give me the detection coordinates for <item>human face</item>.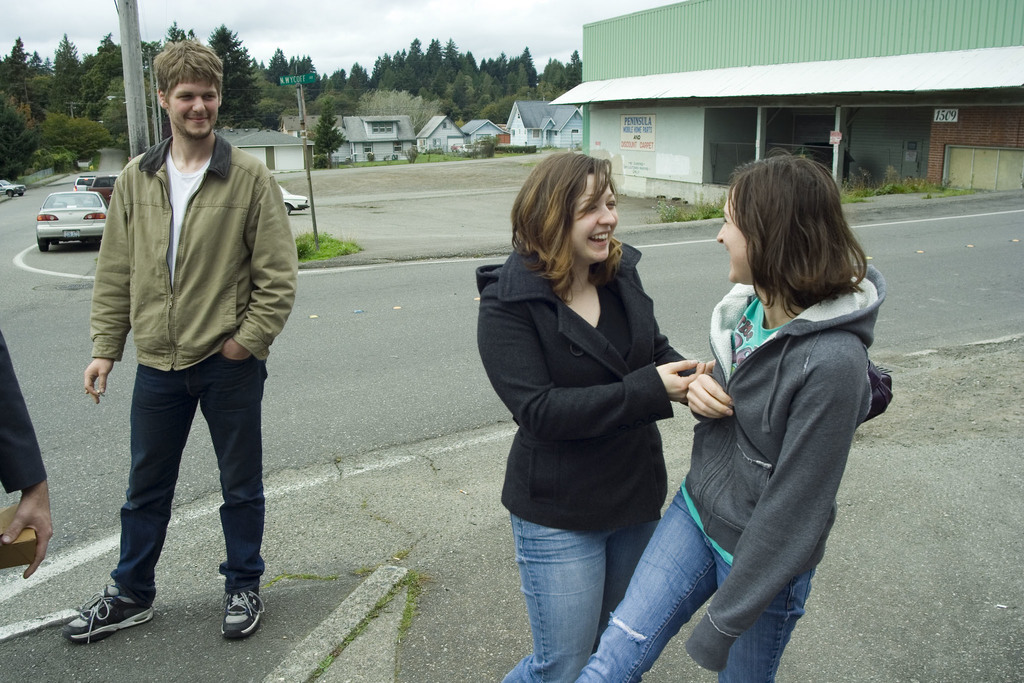
detection(716, 190, 751, 280).
